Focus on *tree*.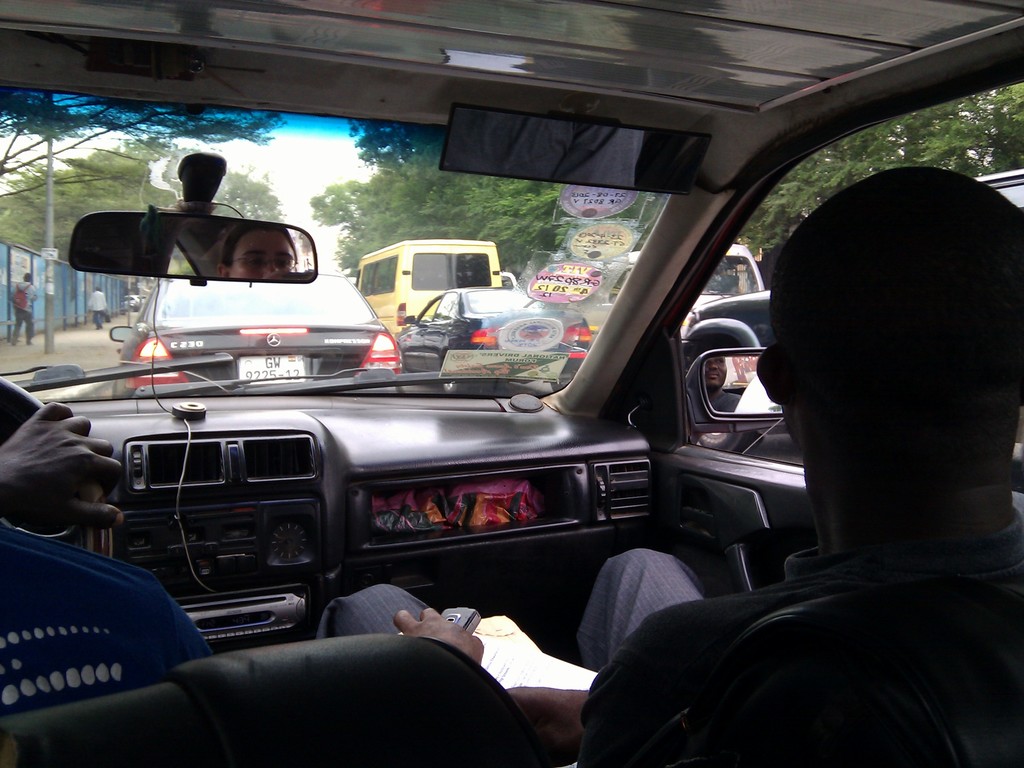
Focused at (x1=726, y1=89, x2=1023, y2=260).
